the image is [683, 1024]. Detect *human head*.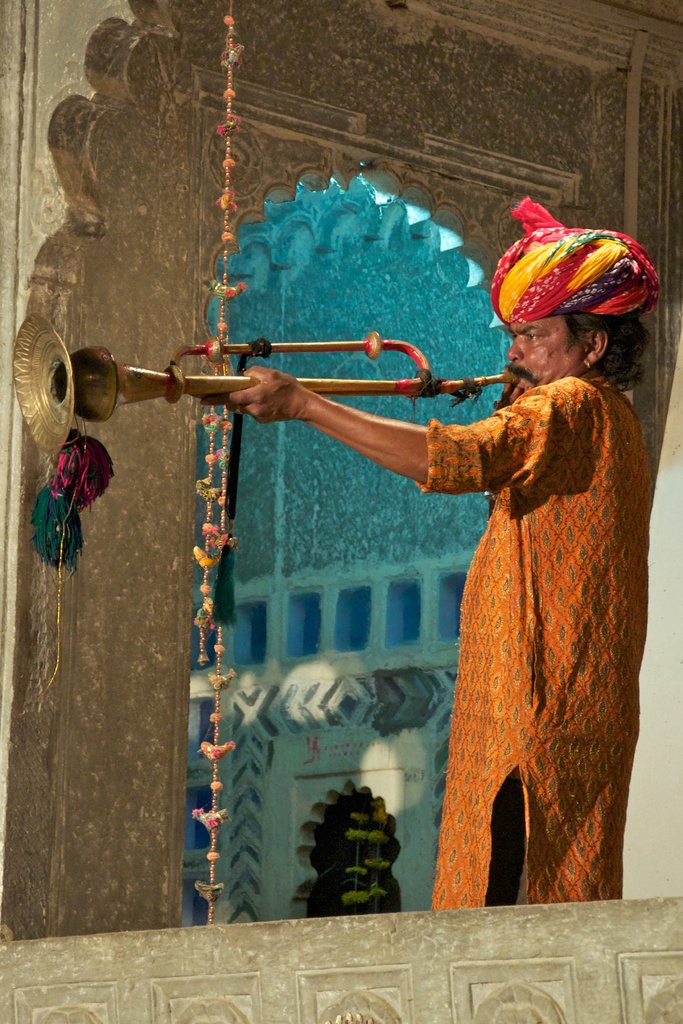
Detection: crop(508, 305, 652, 401).
